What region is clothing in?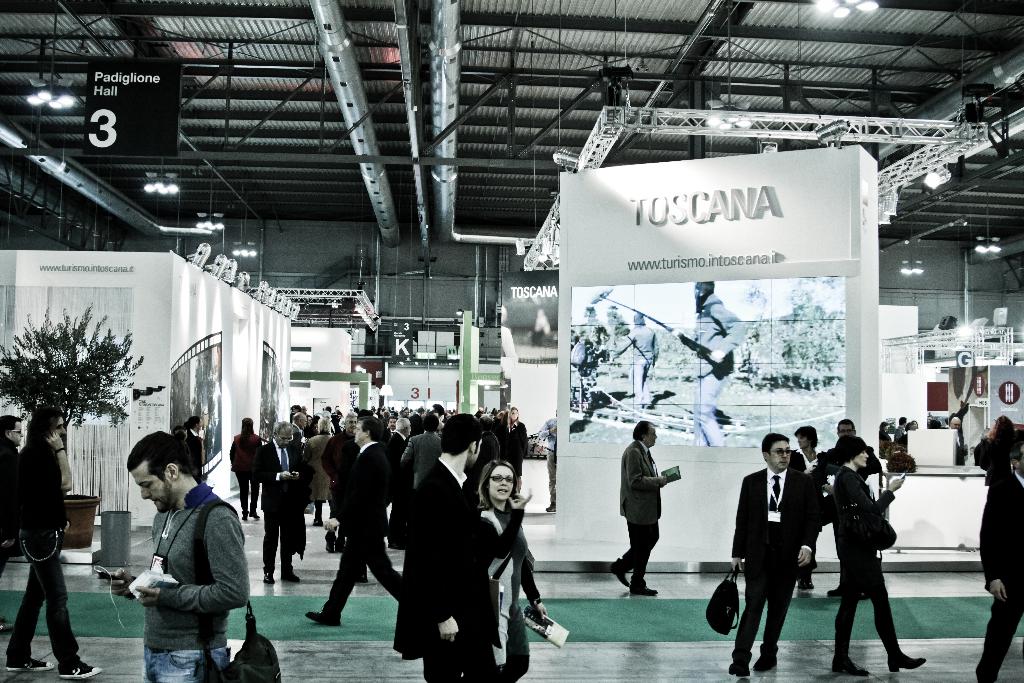
[left=472, top=511, right=531, bottom=678].
